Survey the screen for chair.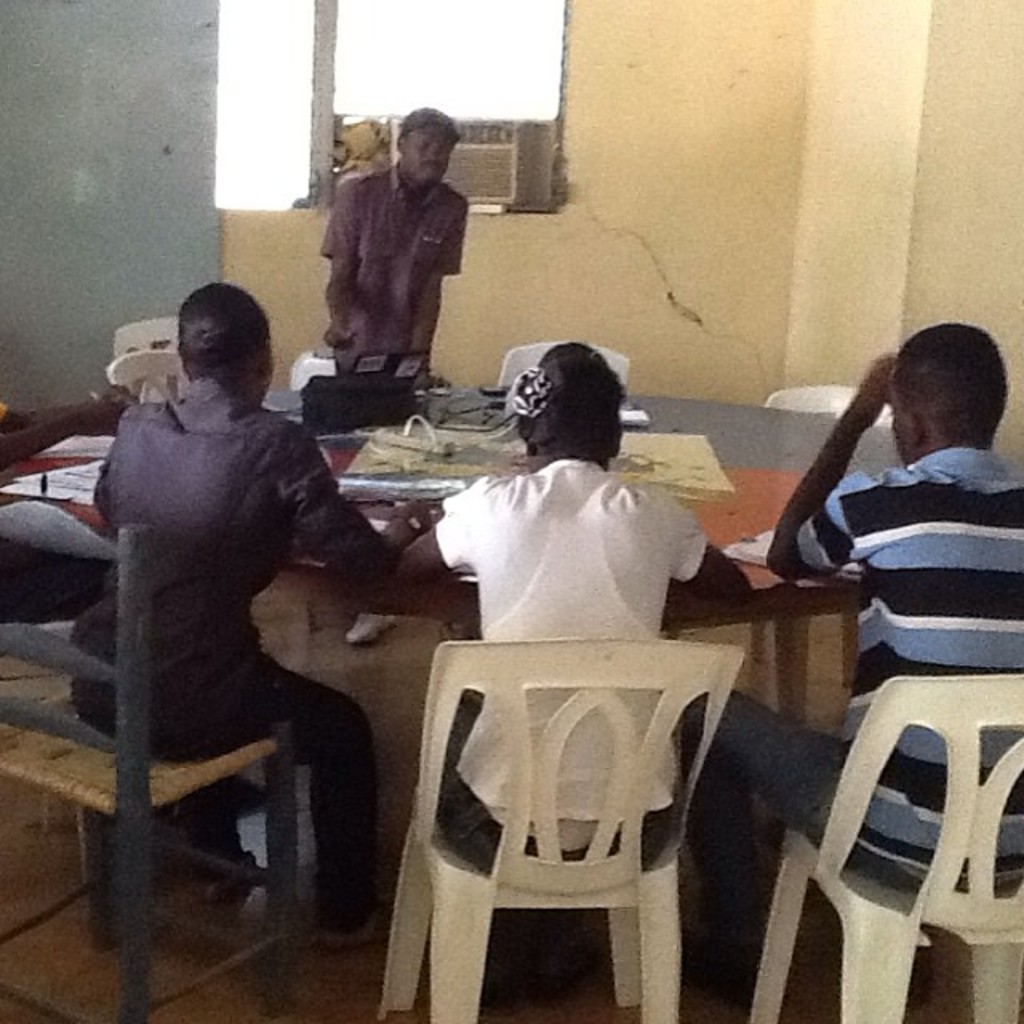
Survey found: x1=501, y1=336, x2=629, y2=387.
